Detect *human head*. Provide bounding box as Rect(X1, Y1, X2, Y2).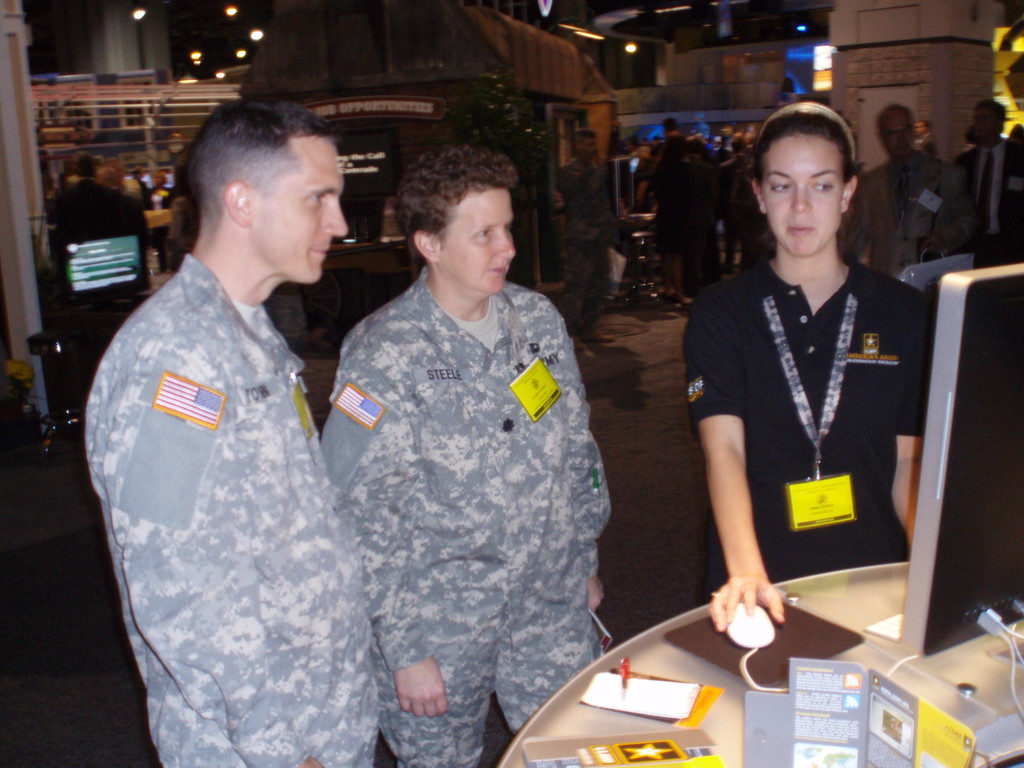
Rect(746, 94, 860, 255).
